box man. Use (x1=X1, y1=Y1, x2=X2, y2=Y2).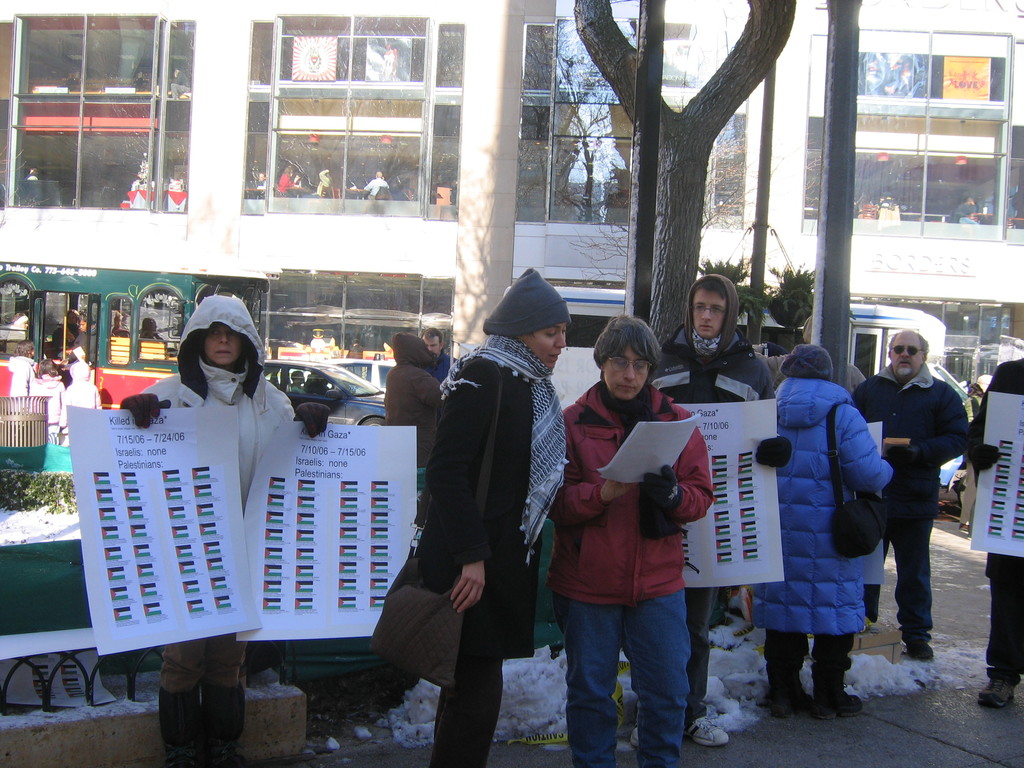
(x1=874, y1=323, x2=979, y2=666).
